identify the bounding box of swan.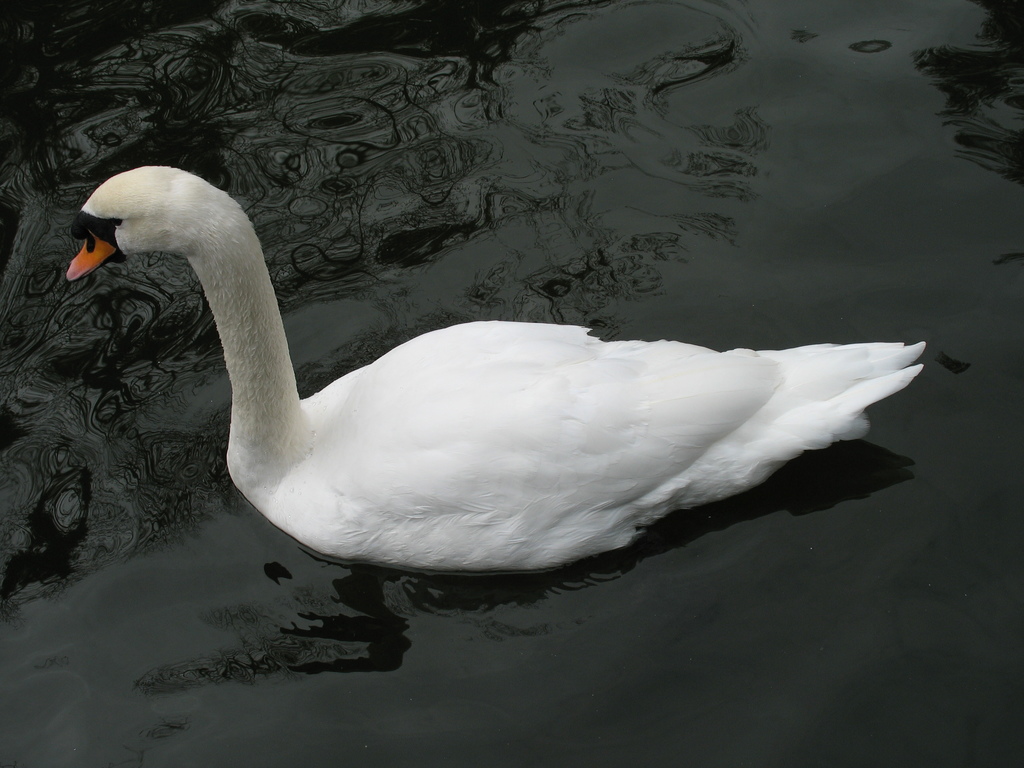
x1=63 y1=157 x2=928 y2=574.
